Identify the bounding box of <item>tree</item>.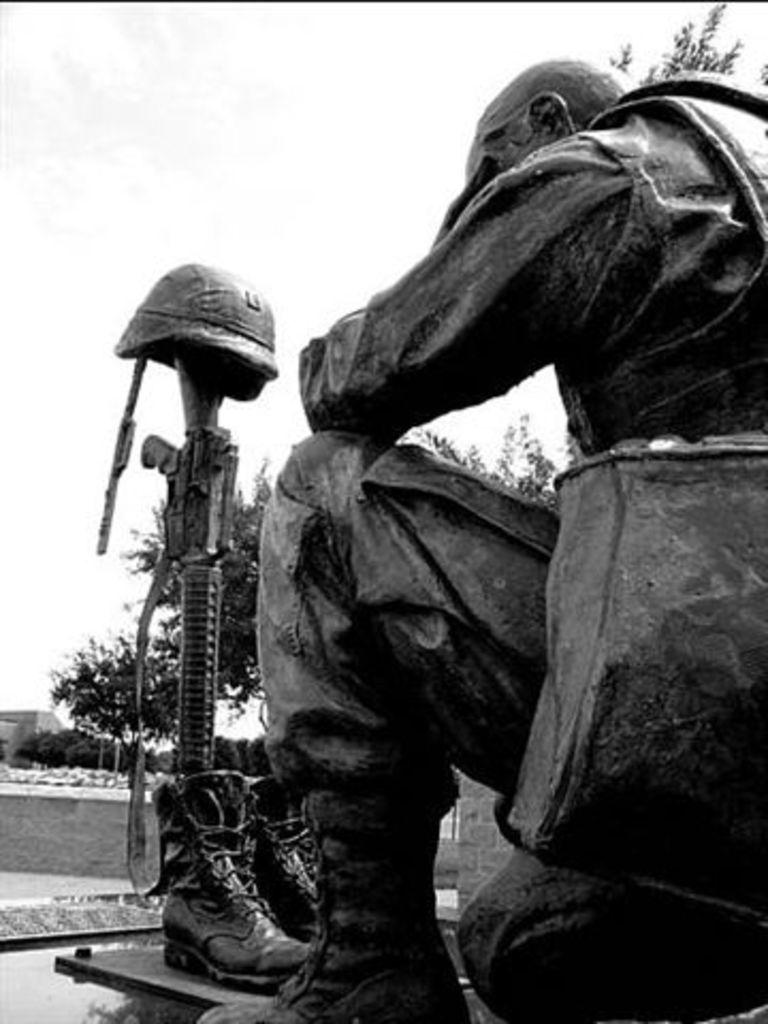
left=619, top=0, right=766, bottom=87.
